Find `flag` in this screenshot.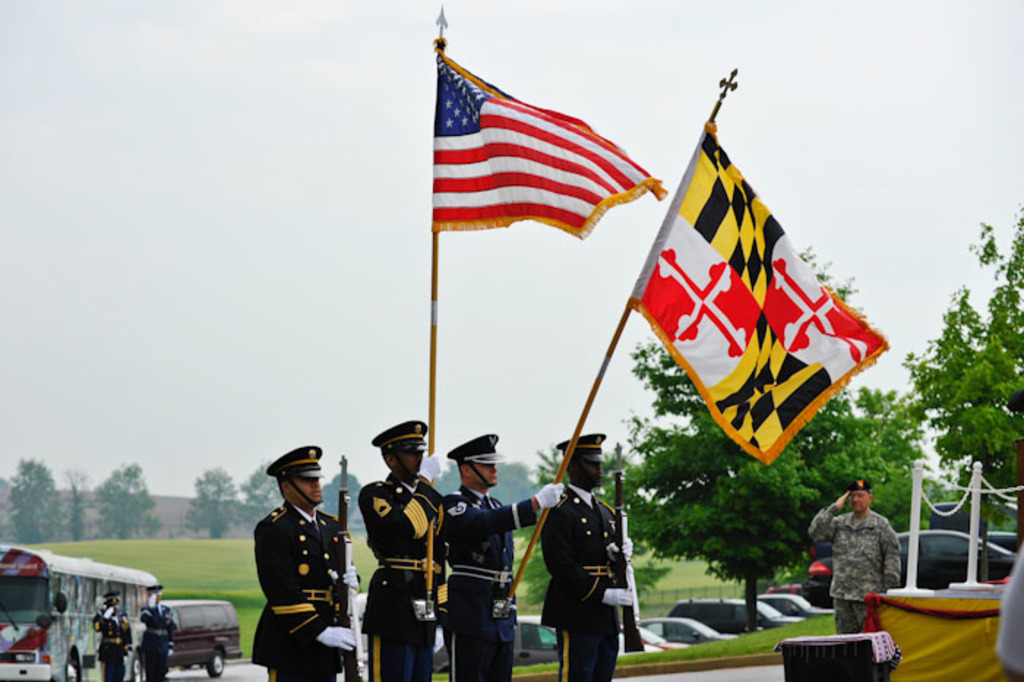
The bounding box for `flag` is crop(625, 121, 885, 461).
